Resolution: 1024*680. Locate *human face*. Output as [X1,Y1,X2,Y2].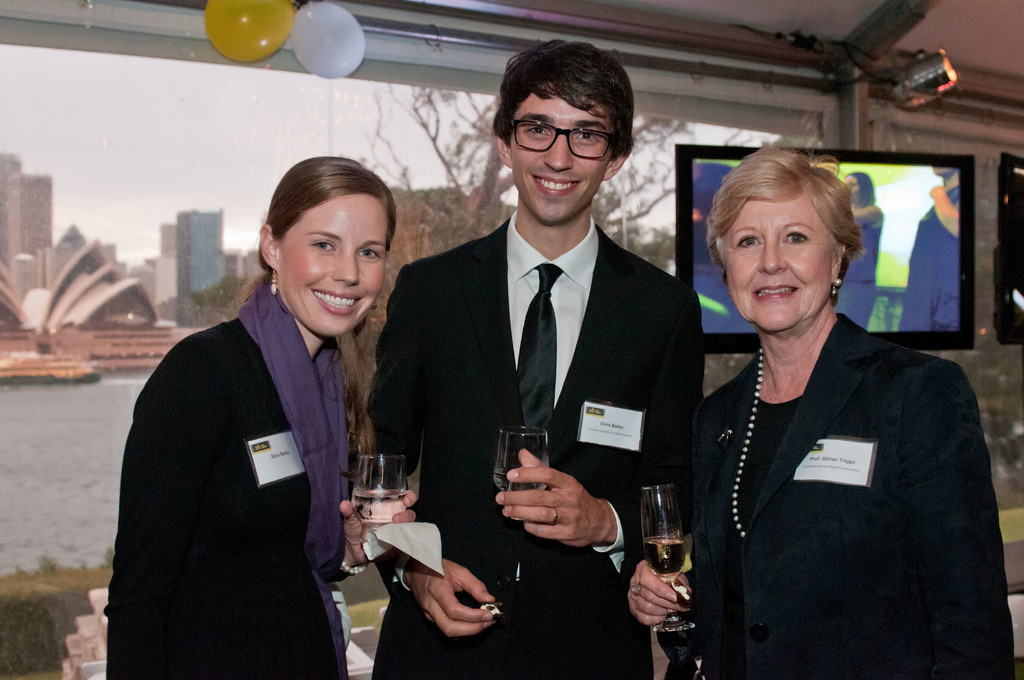
[278,193,384,336].
